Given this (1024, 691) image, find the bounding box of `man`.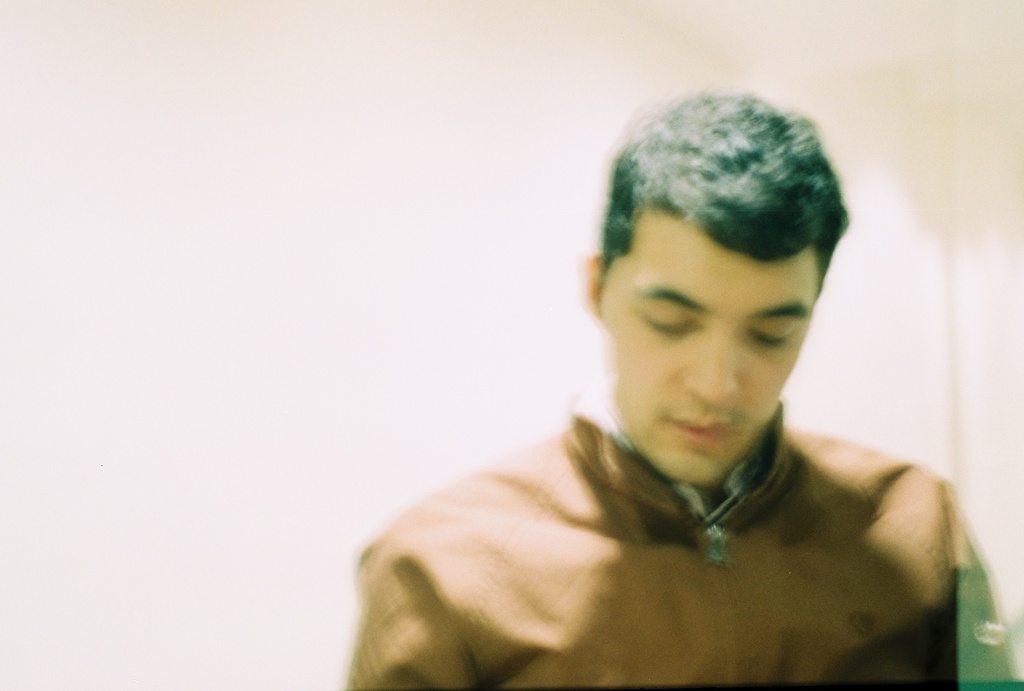
bbox(349, 99, 1011, 675).
